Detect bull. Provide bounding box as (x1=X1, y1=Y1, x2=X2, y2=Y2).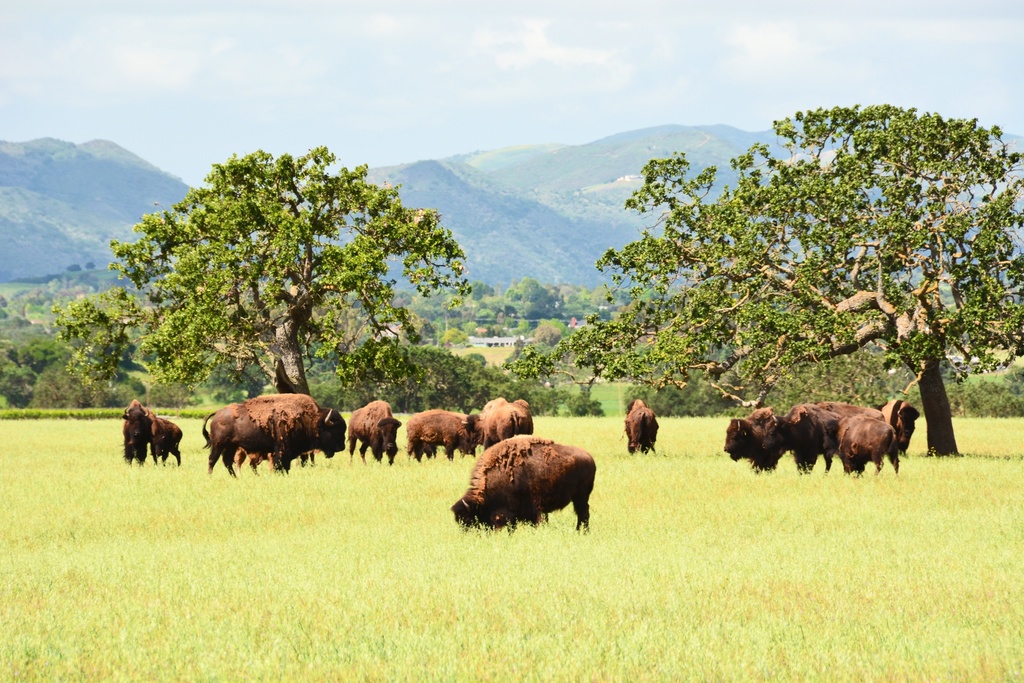
(x1=204, y1=394, x2=532, y2=477).
